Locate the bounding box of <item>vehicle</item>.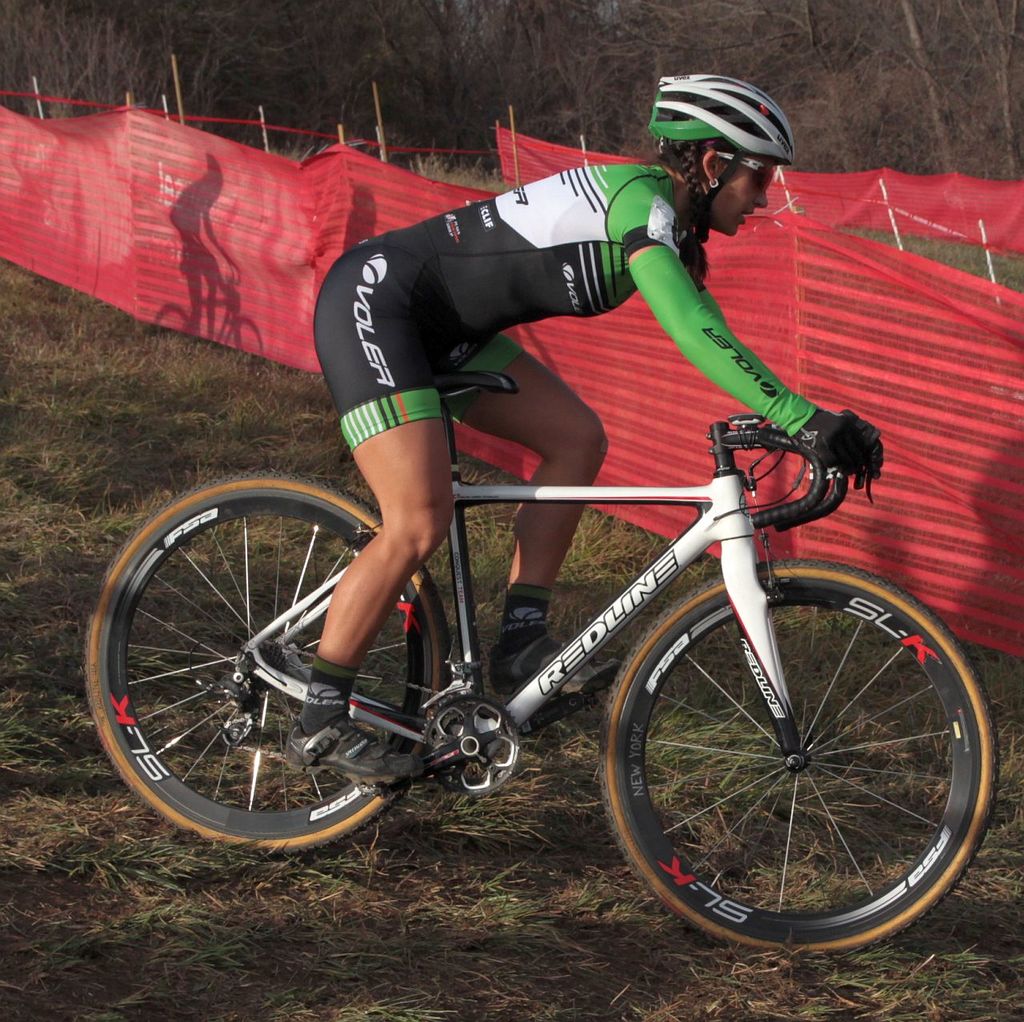
Bounding box: 78/371/1002/949.
